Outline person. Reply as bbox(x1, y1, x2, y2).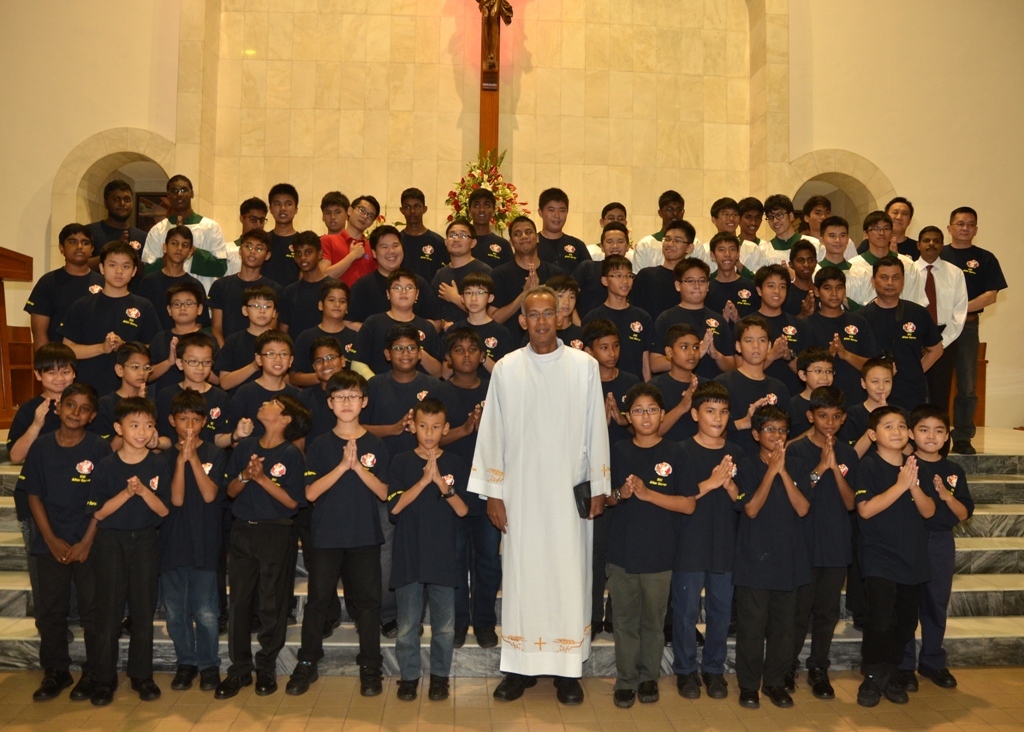
bbox(230, 196, 268, 252).
